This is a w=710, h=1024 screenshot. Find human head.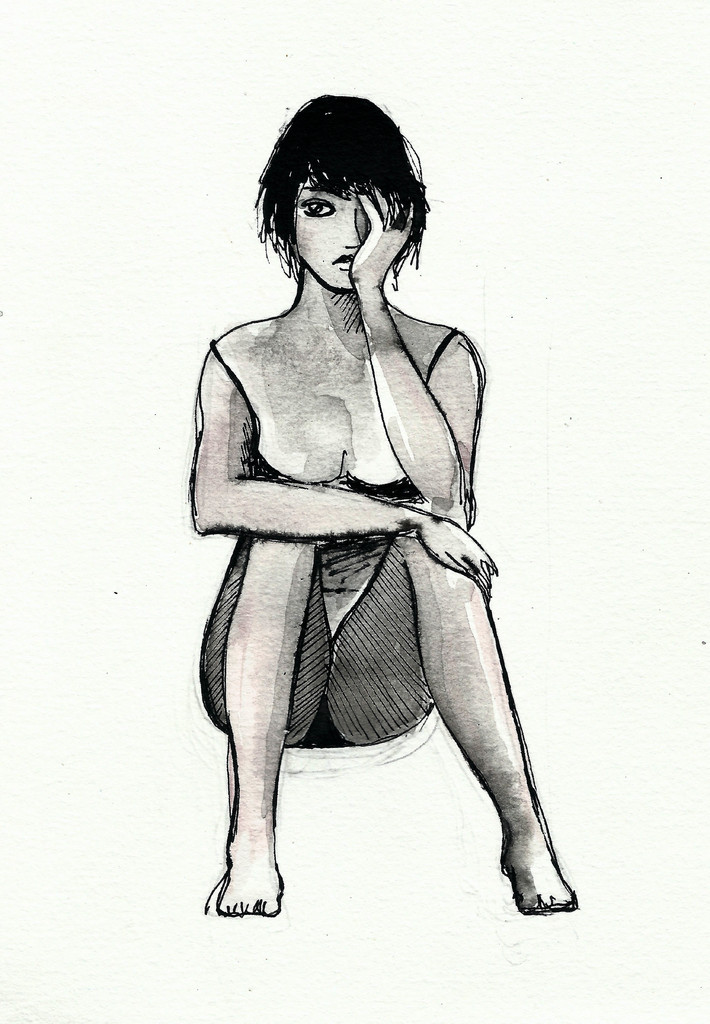
Bounding box: crop(259, 80, 410, 295).
